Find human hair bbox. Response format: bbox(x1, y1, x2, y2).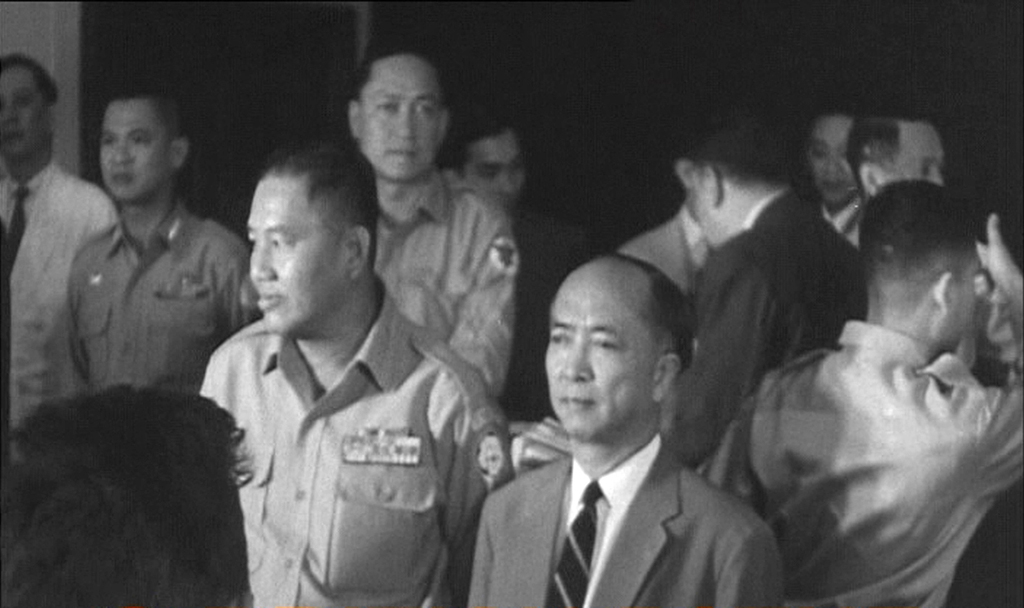
bbox(98, 82, 196, 148).
